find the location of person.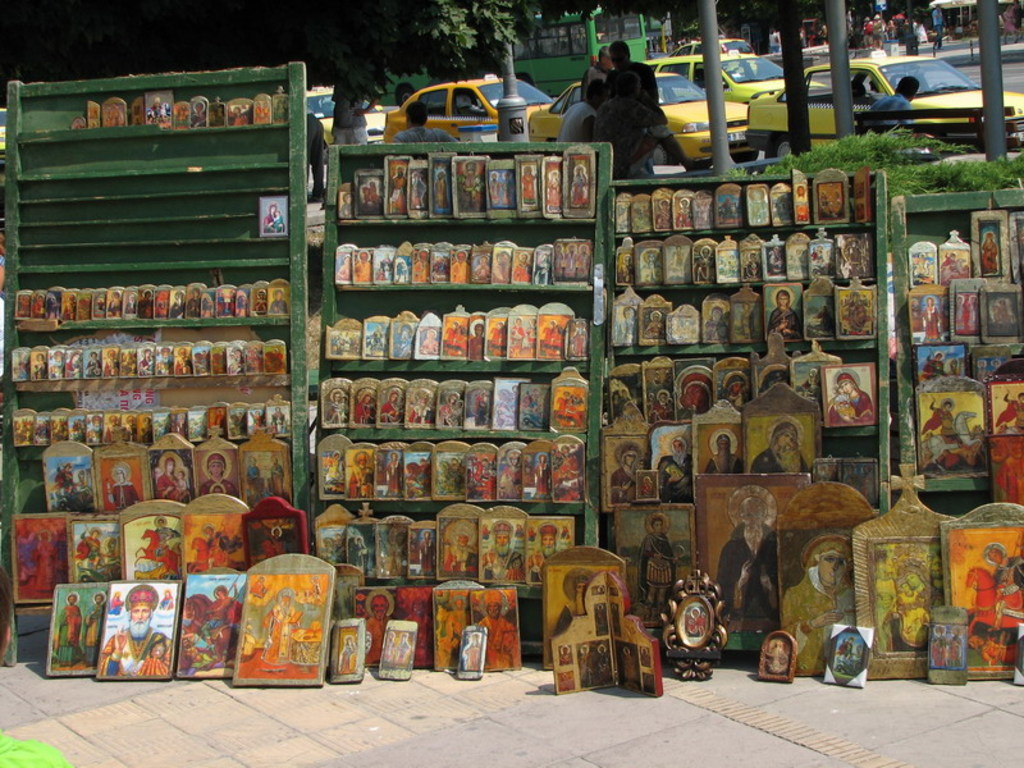
Location: {"left": 211, "top": 102, "right": 220, "bottom": 127}.
